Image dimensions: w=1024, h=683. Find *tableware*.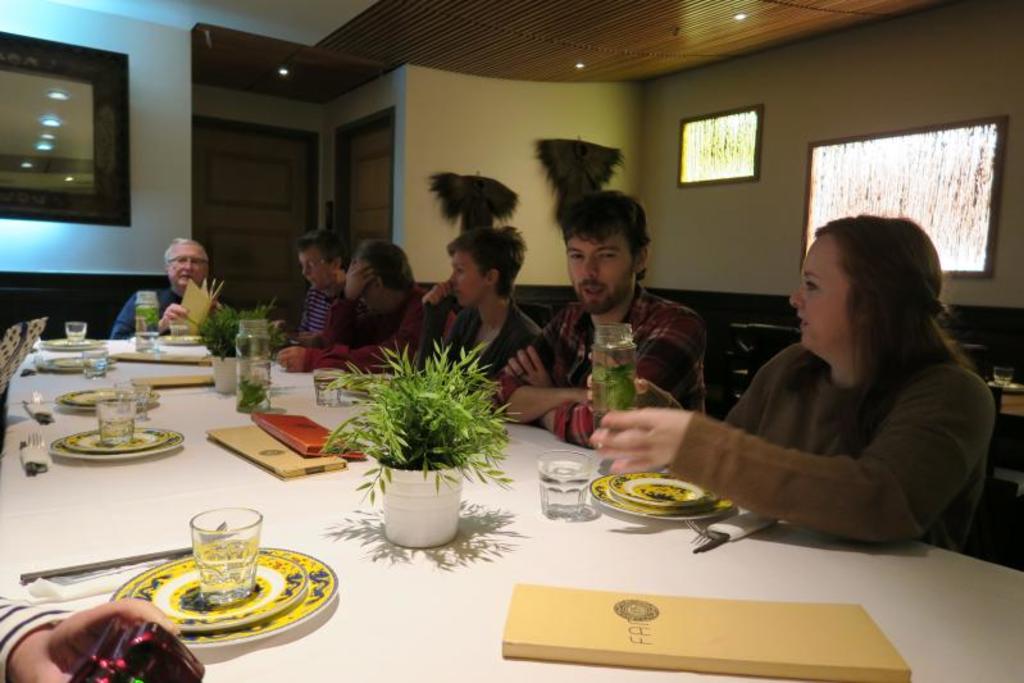
box=[169, 314, 191, 342].
